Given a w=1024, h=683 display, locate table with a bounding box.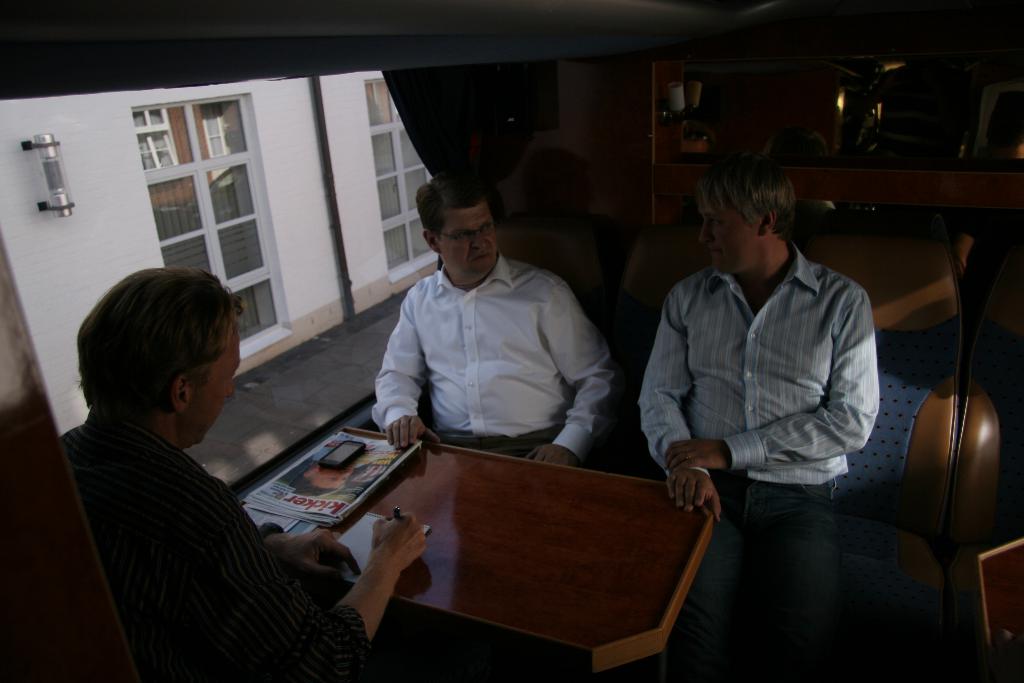
Located: select_region(296, 423, 718, 682).
